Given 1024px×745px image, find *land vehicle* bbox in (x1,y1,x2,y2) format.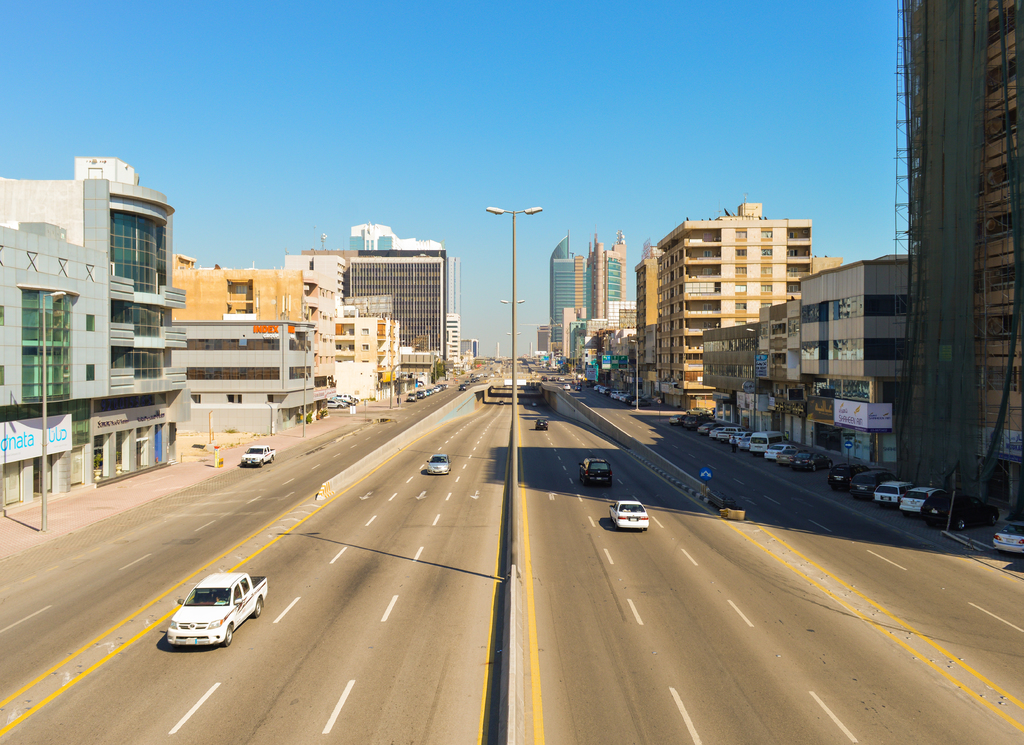
(897,484,947,515).
